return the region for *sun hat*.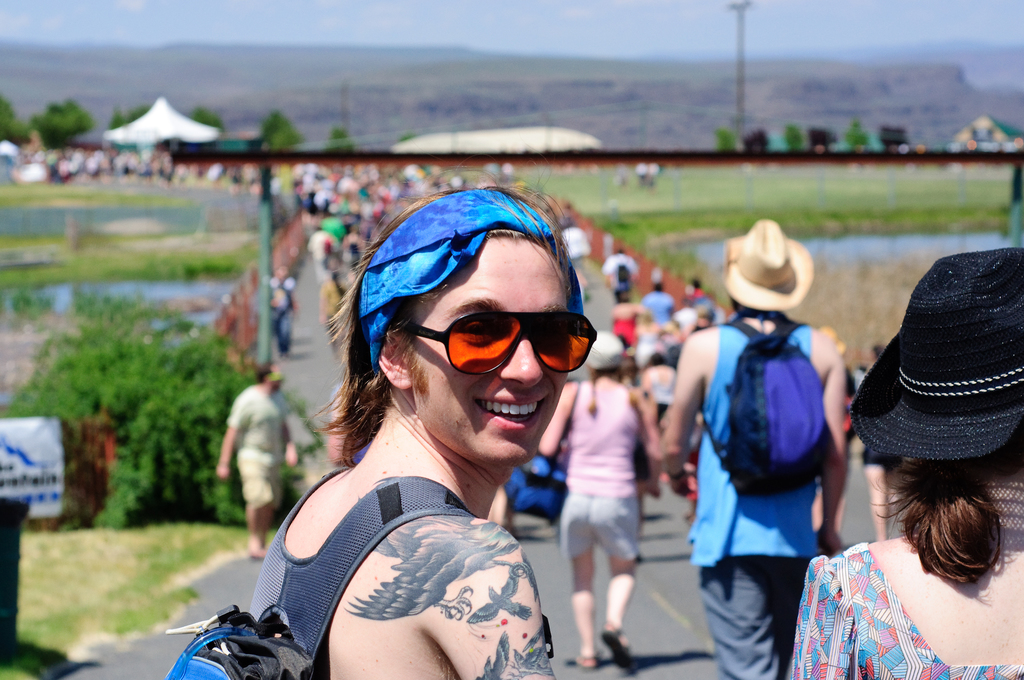
l=582, t=329, r=624, b=376.
